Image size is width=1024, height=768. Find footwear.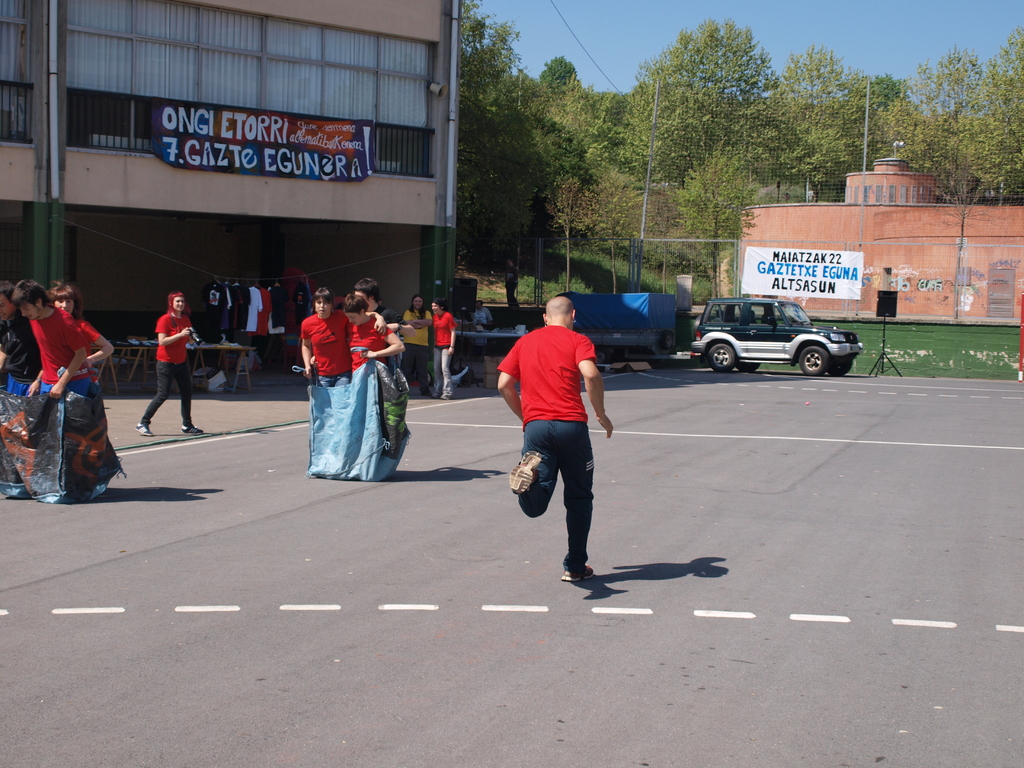
left=560, top=564, right=593, bottom=582.
